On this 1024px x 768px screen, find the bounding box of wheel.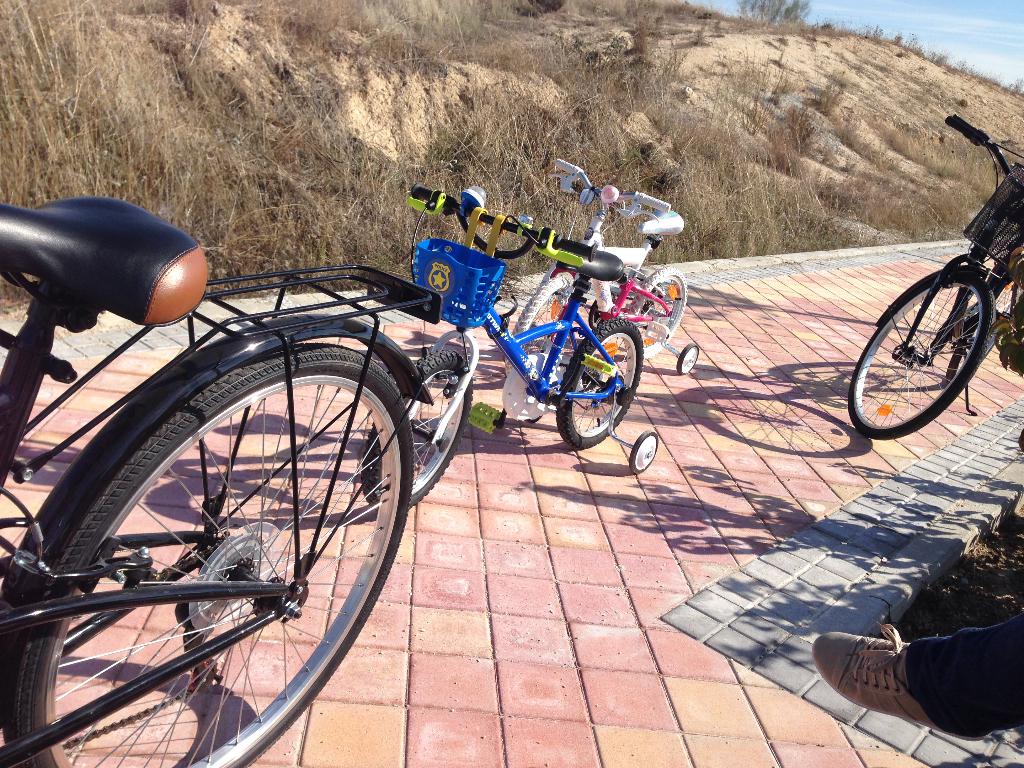
Bounding box: 677, 342, 702, 374.
